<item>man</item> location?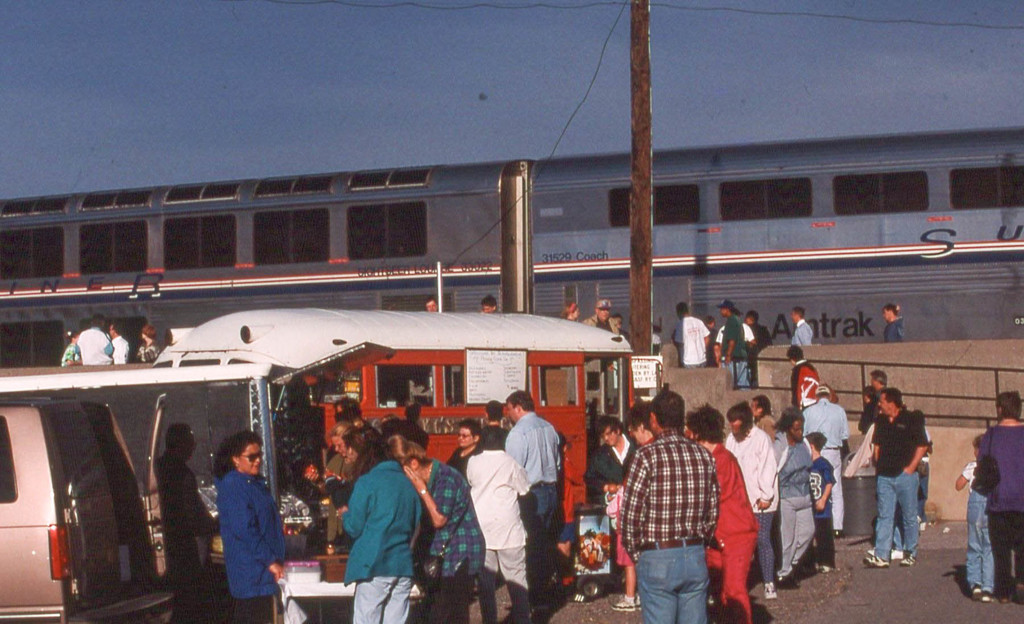
l=625, t=406, r=743, b=619
